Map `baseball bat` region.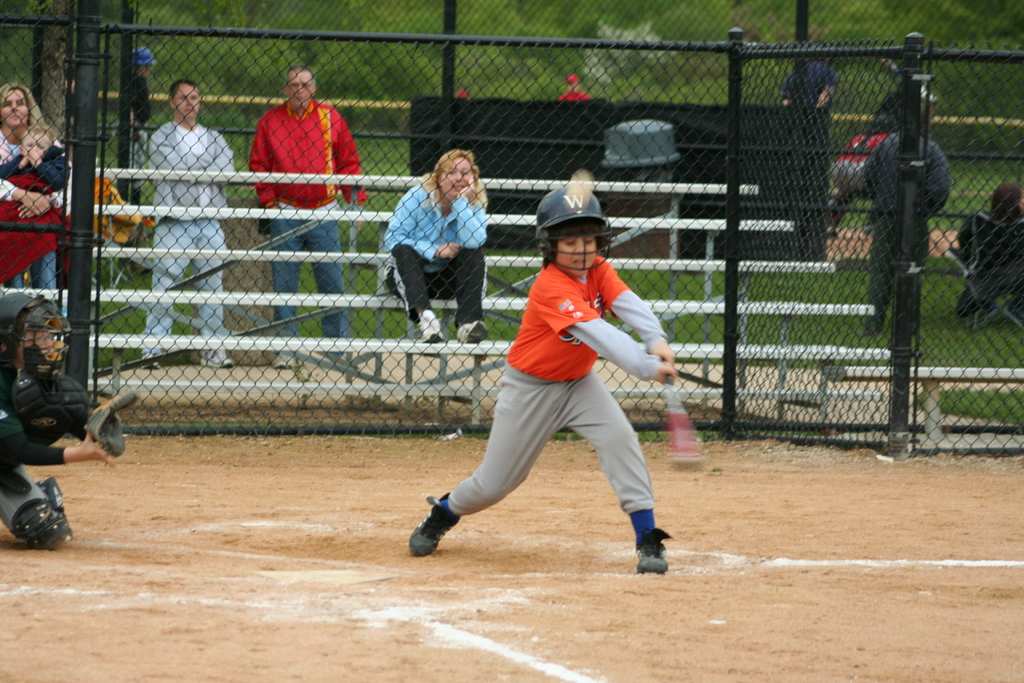
Mapped to crop(652, 352, 706, 477).
